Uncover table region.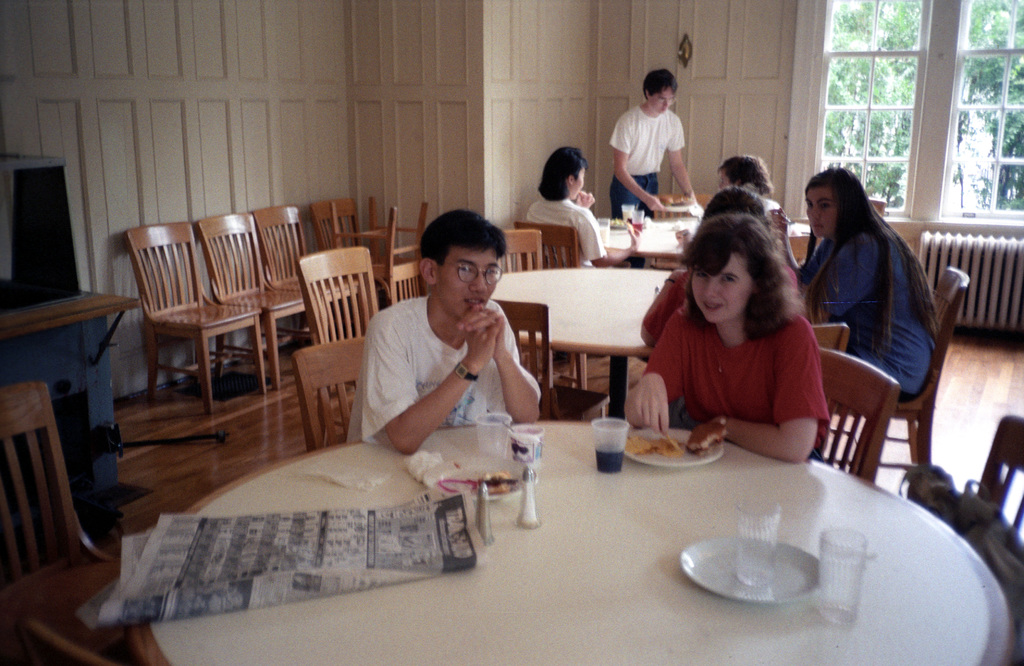
Uncovered: x1=112 y1=348 x2=970 y2=644.
